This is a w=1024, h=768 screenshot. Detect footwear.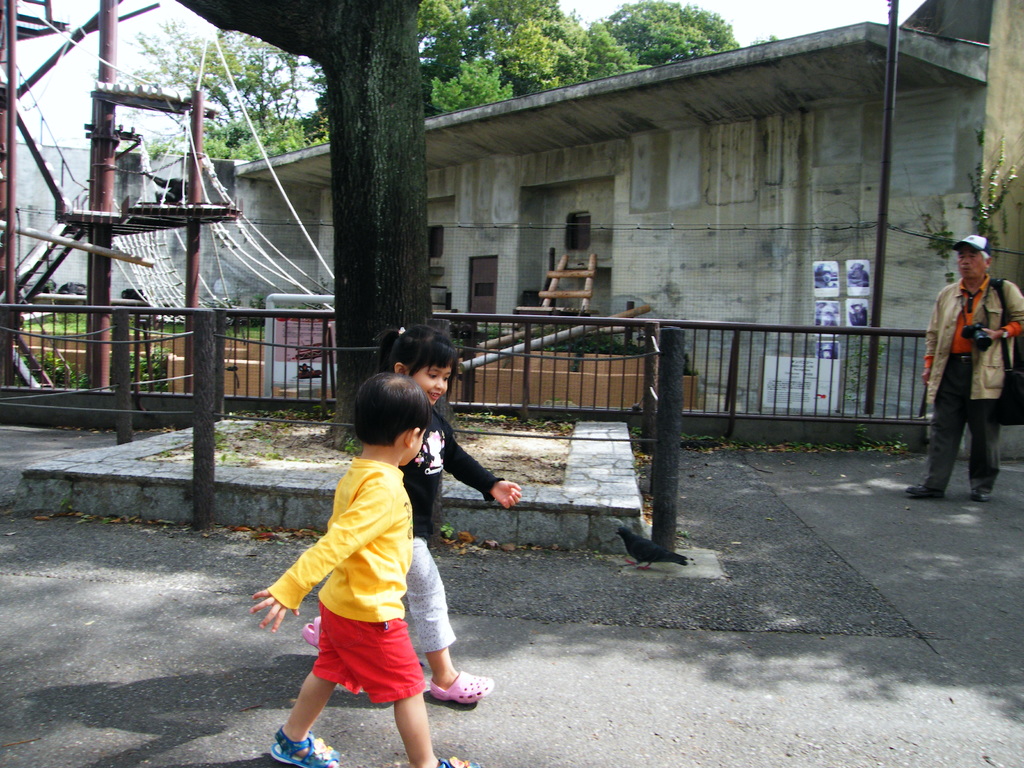
[303, 606, 328, 650].
